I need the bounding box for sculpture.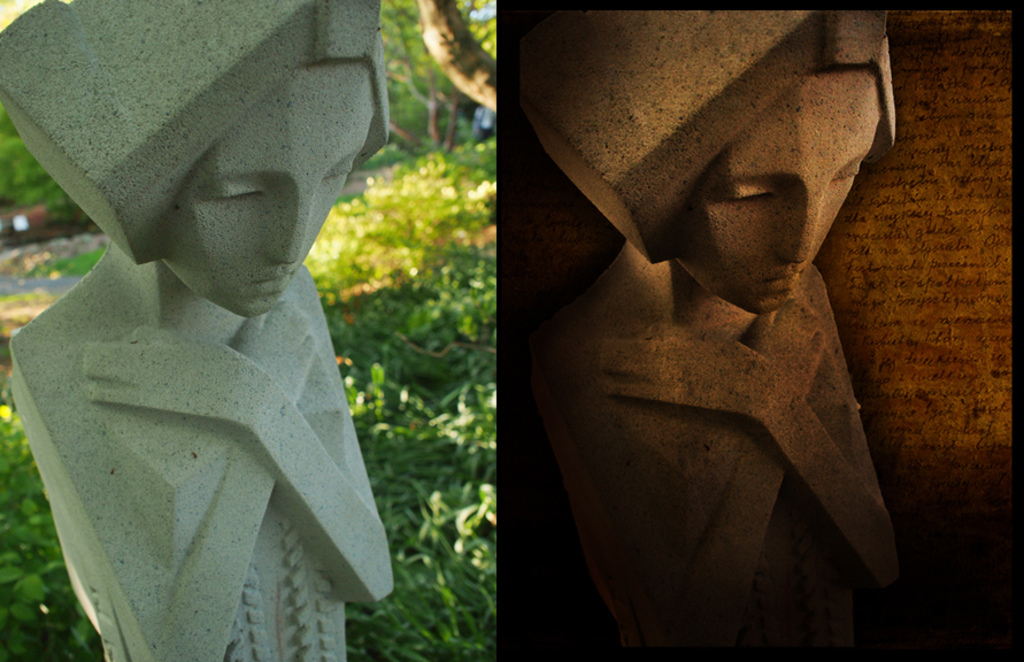
Here it is: [left=1, top=0, right=392, bottom=661].
